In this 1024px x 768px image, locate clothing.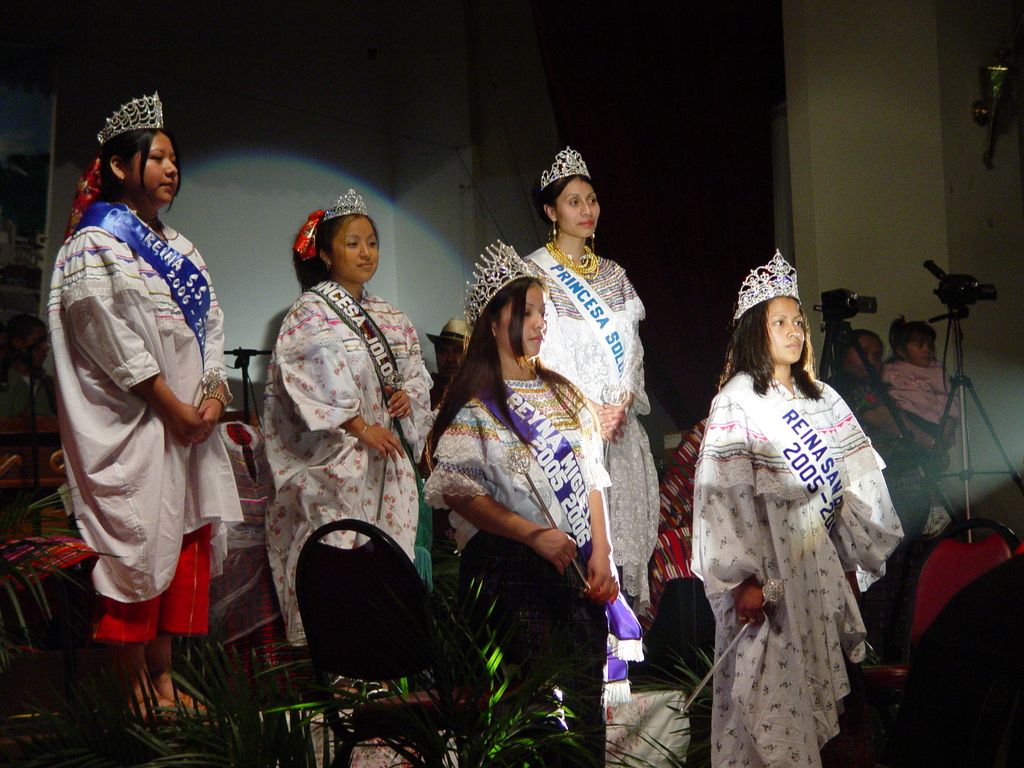
Bounding box: [696,376,922,767].
